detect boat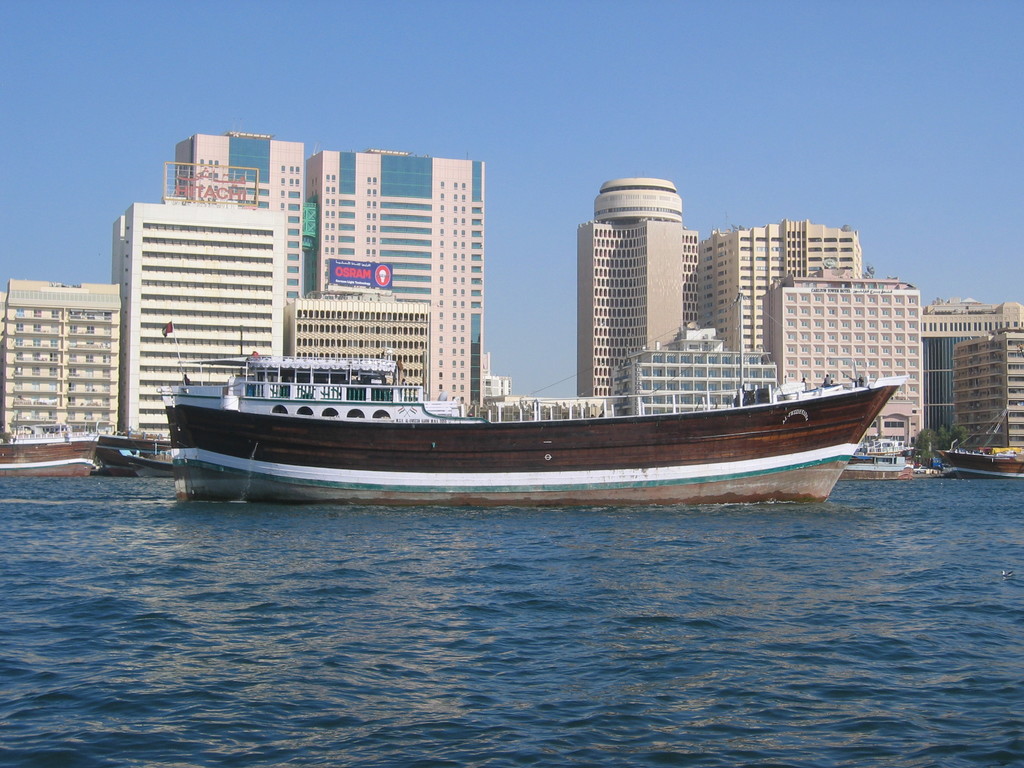
detection(93, 443, 181, 476)
